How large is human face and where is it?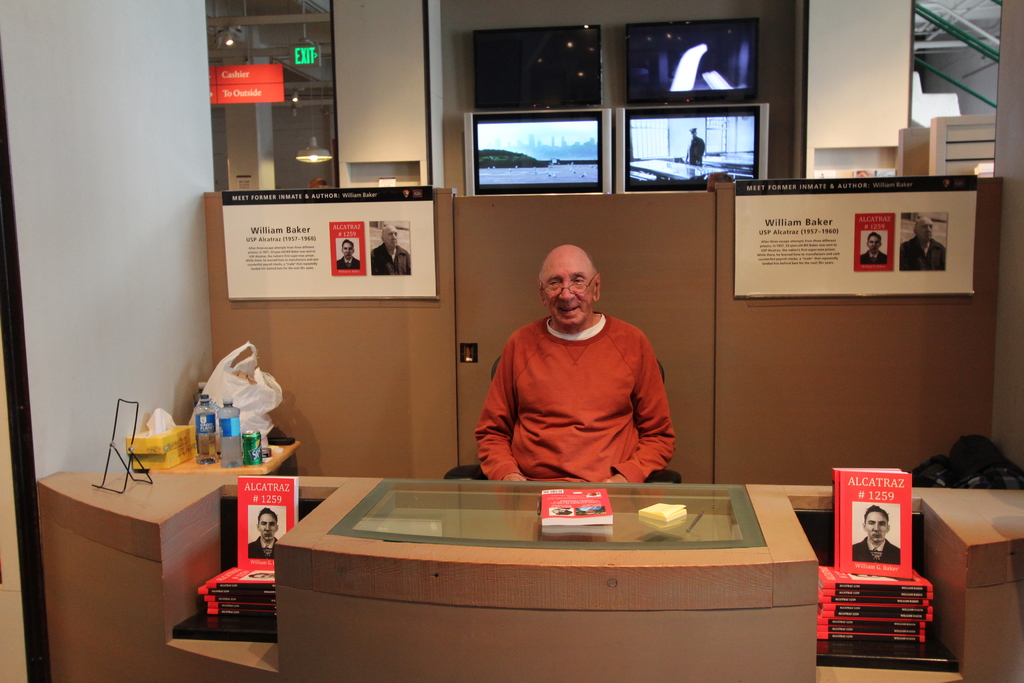
Bounding box: <region>260, 514, 278, 541</region>.
